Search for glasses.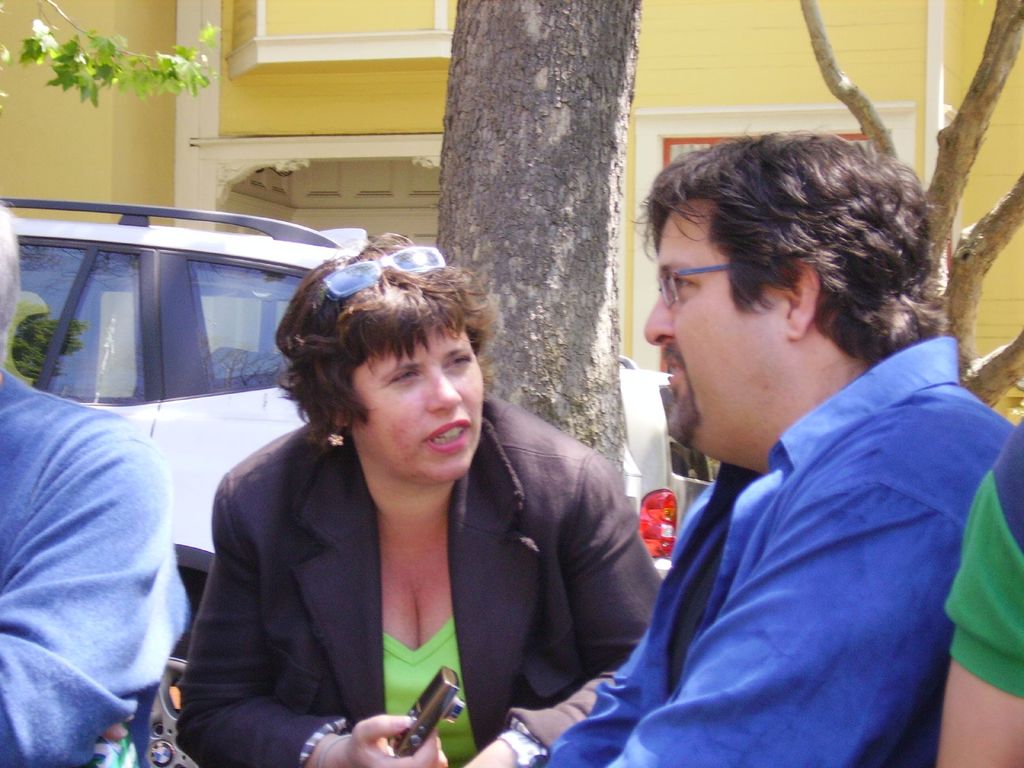
Found at [649, 267, 733, 315].
